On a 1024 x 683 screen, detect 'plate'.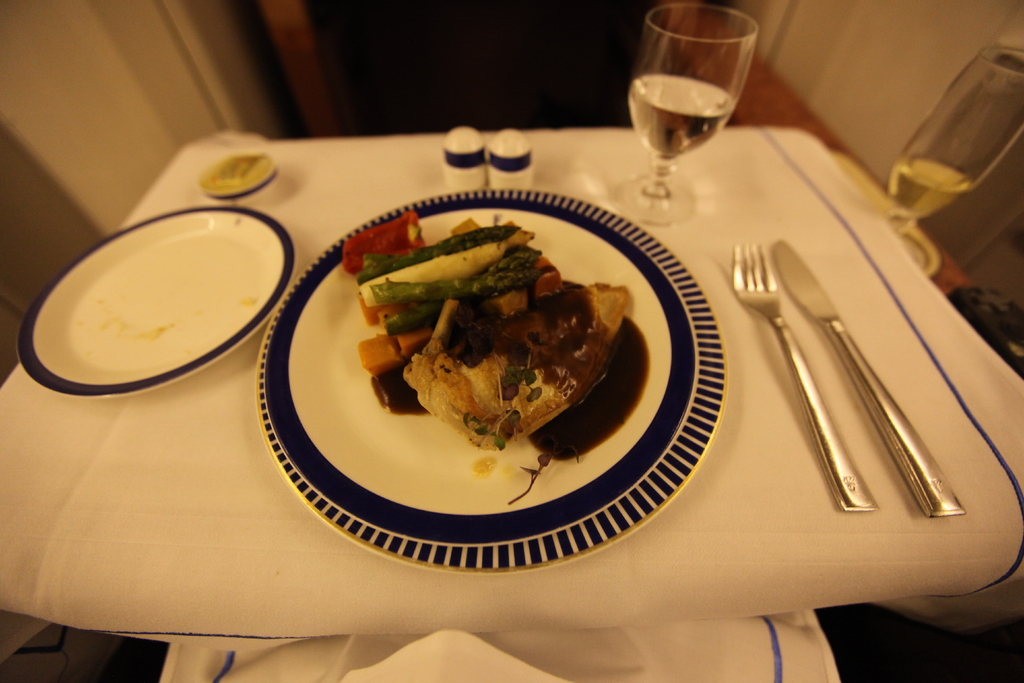
crop(29, 210, 297, 398).
